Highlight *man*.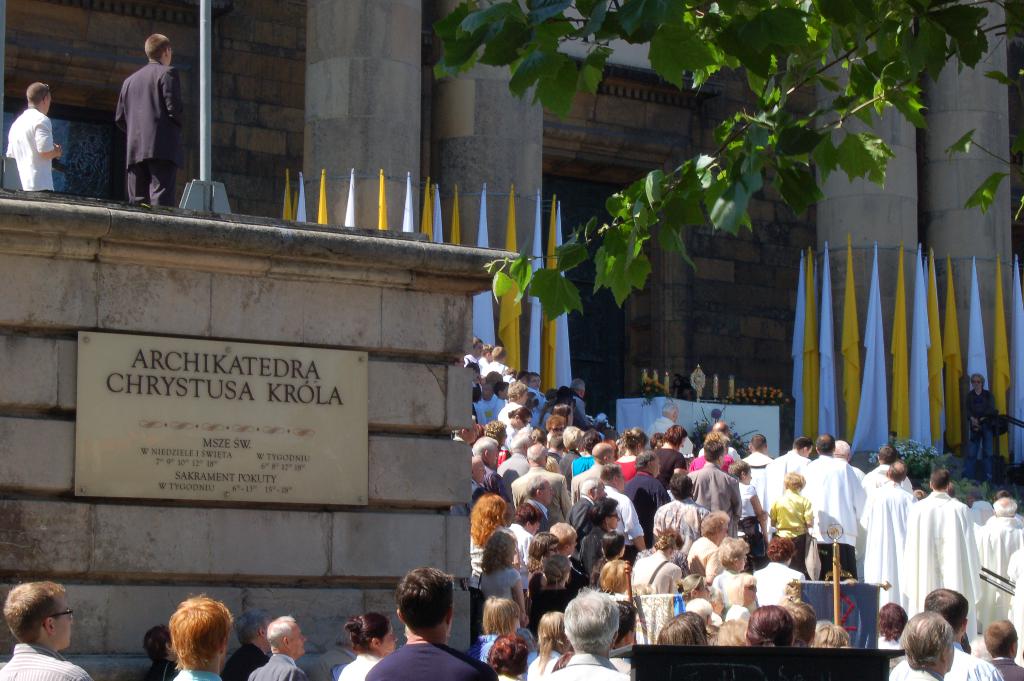
Highlighted region: Rect(661, 423, 685, 473).
